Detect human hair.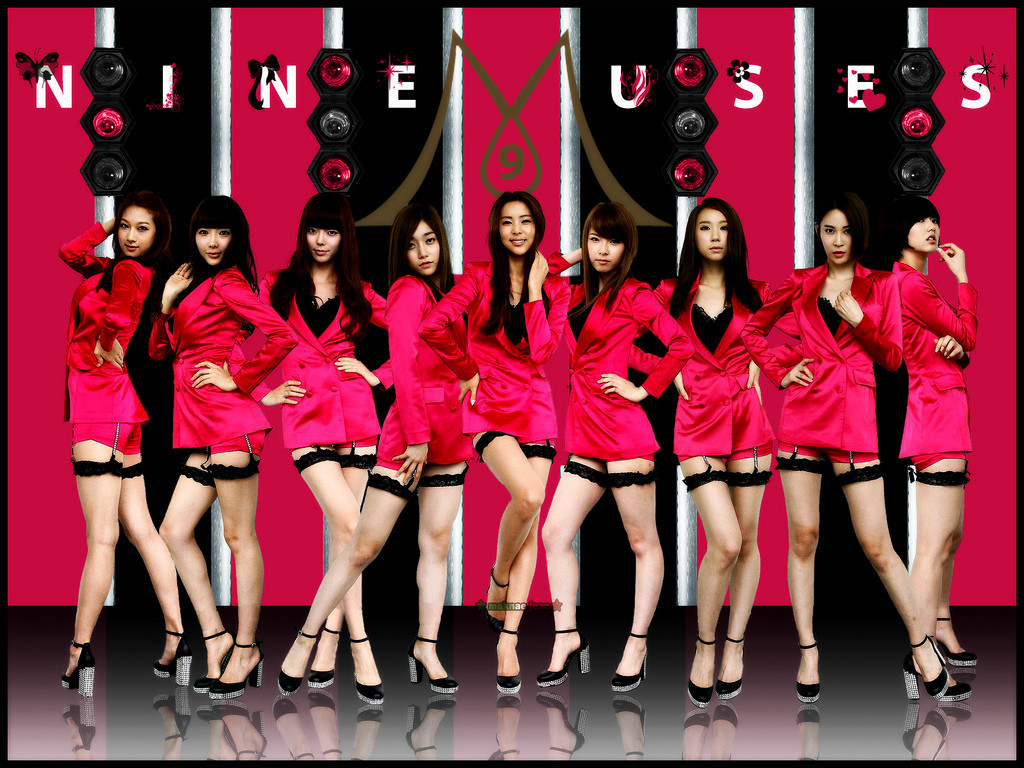
Detected at left=270, top=188, right=373, bottom=341.
